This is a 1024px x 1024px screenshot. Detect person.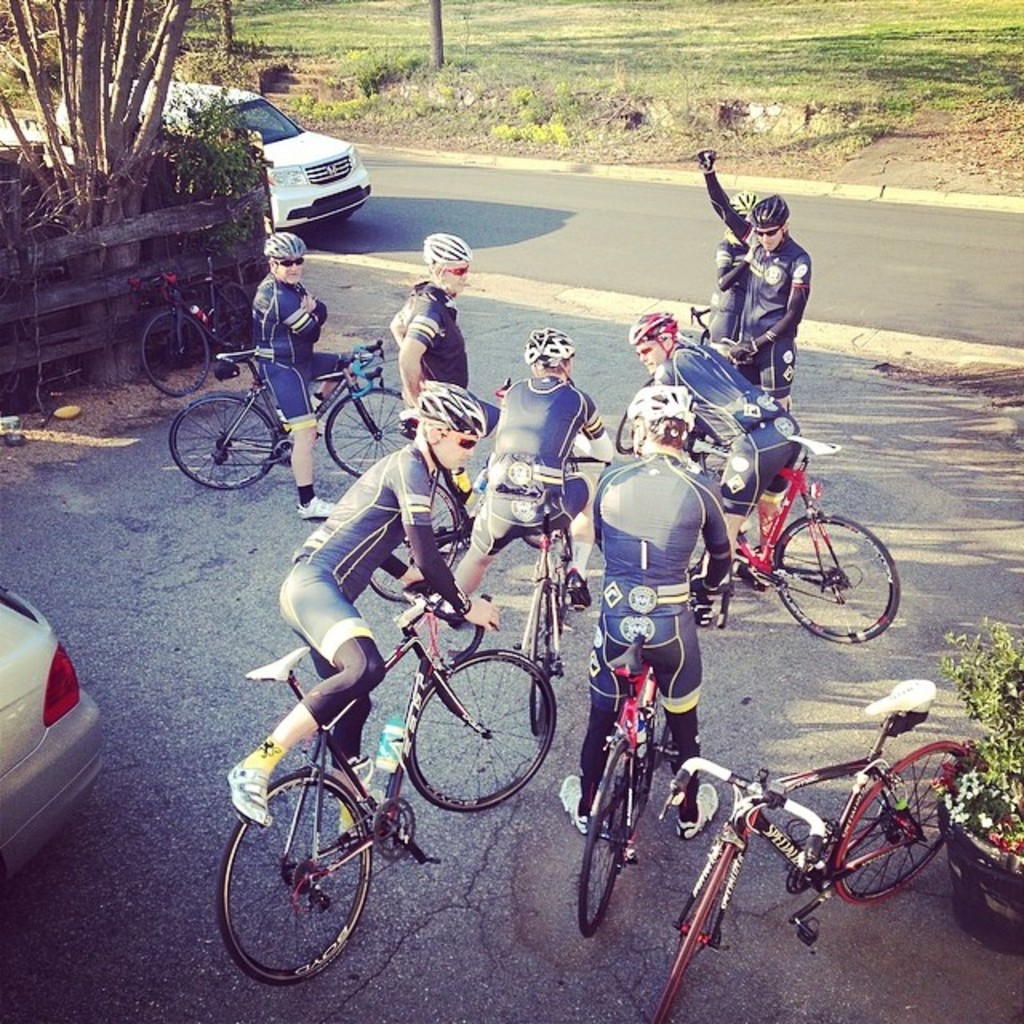
bbox=[707, 186, 762, 355].
